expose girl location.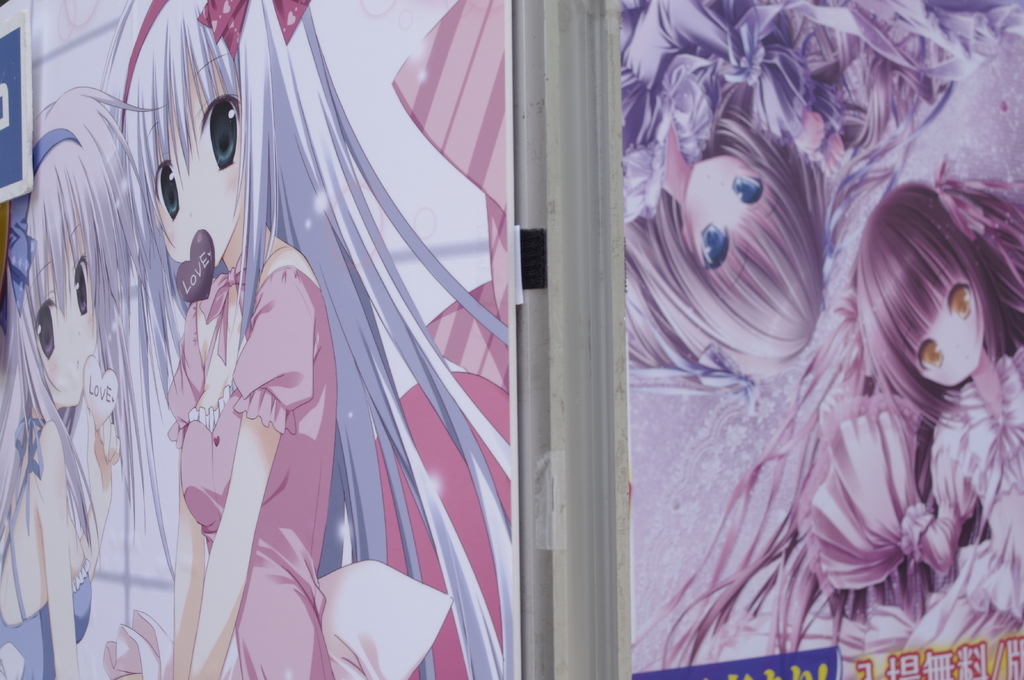
Exposed at left=0, top=87, right=191, bottom=679.
